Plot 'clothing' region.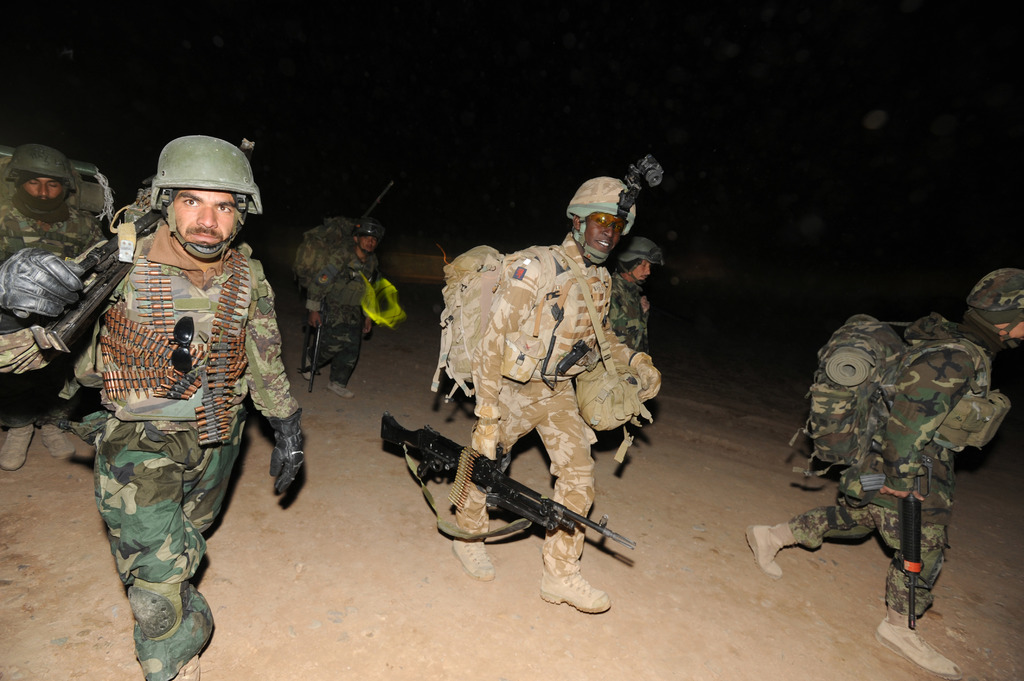
Plotted at BBox(300, 237, 381, 386).
